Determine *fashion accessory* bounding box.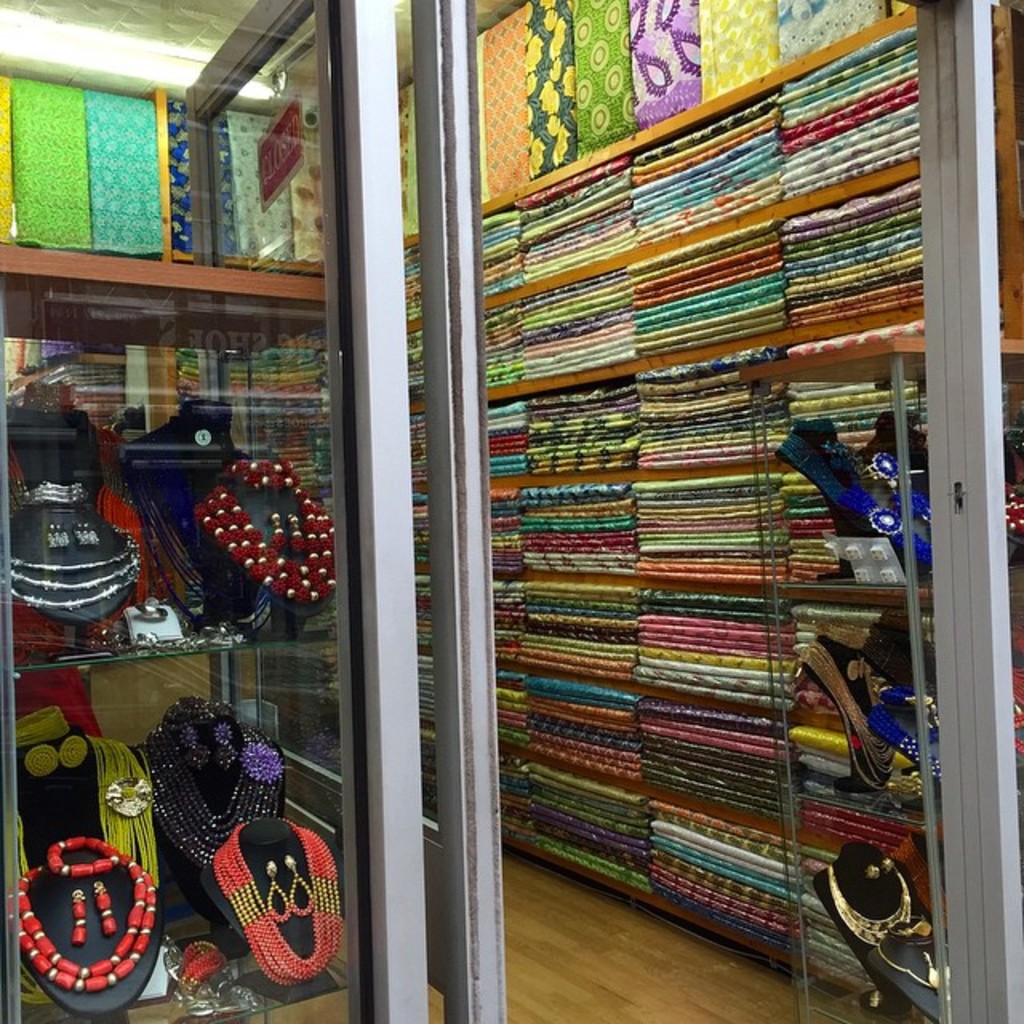
Determined: (3,838,162,990).
